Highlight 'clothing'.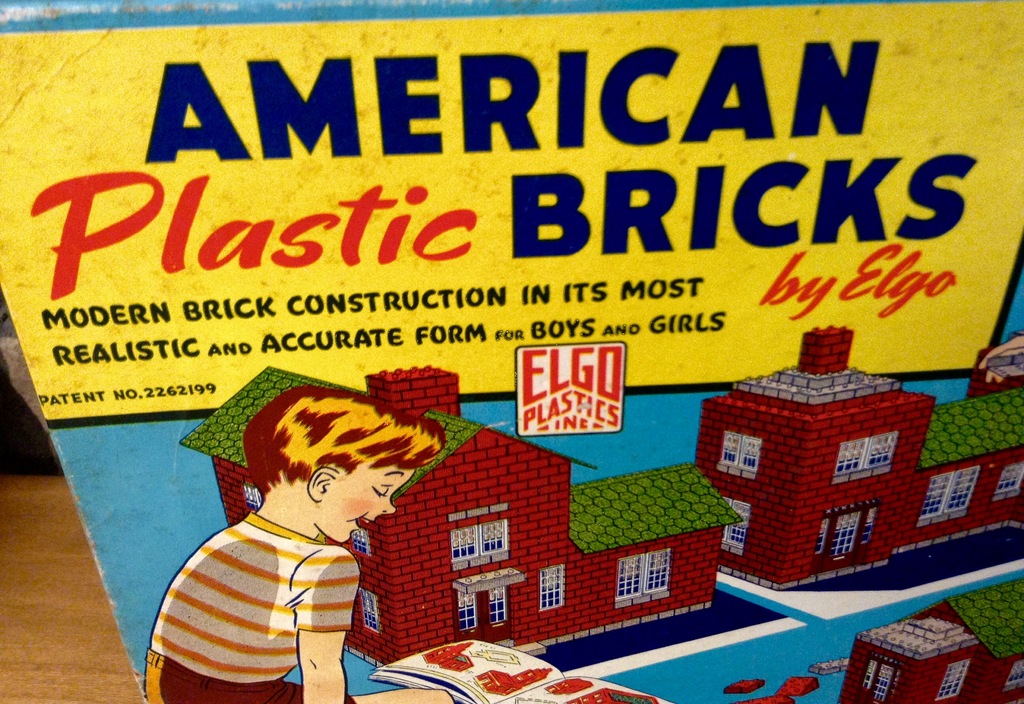
Highlighted region: detection(150, 483, 407, 685).
